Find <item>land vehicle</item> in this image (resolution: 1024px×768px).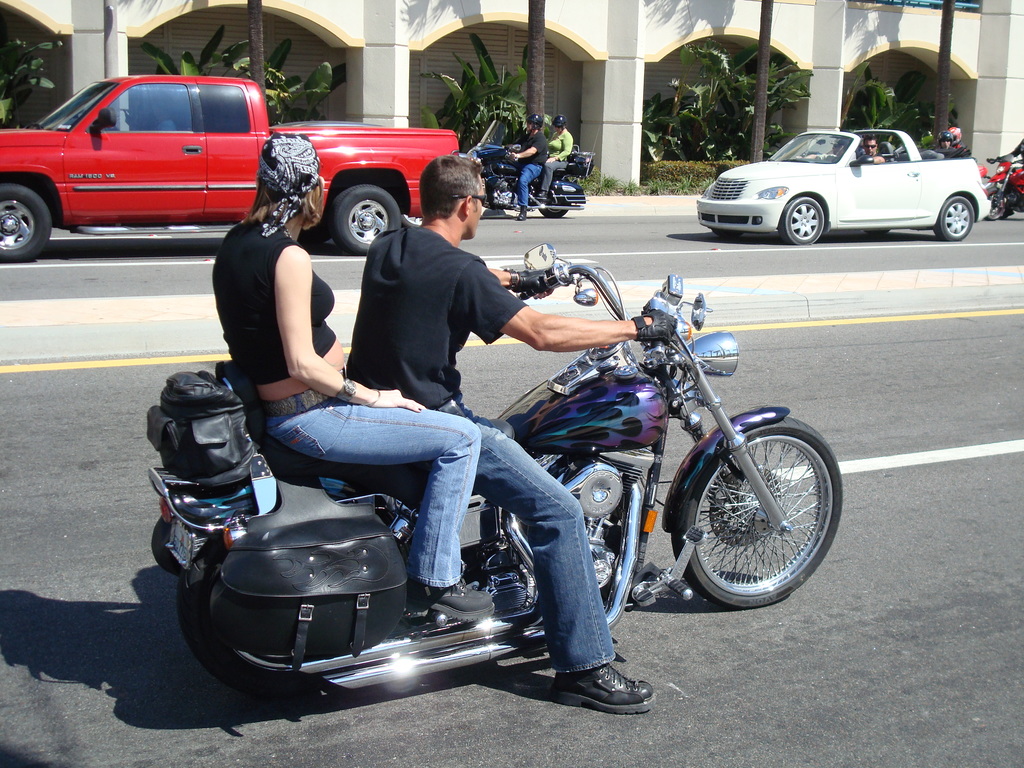
(468, 119, 595, 217).
